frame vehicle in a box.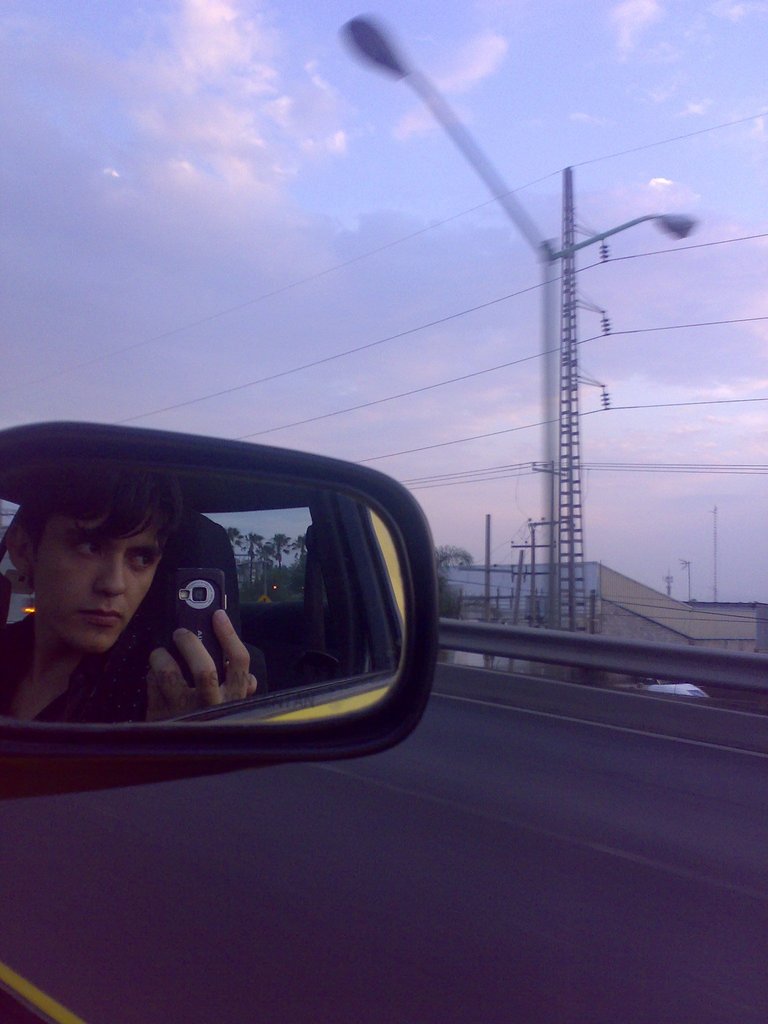
locate(0, 420, 442, 1023).
